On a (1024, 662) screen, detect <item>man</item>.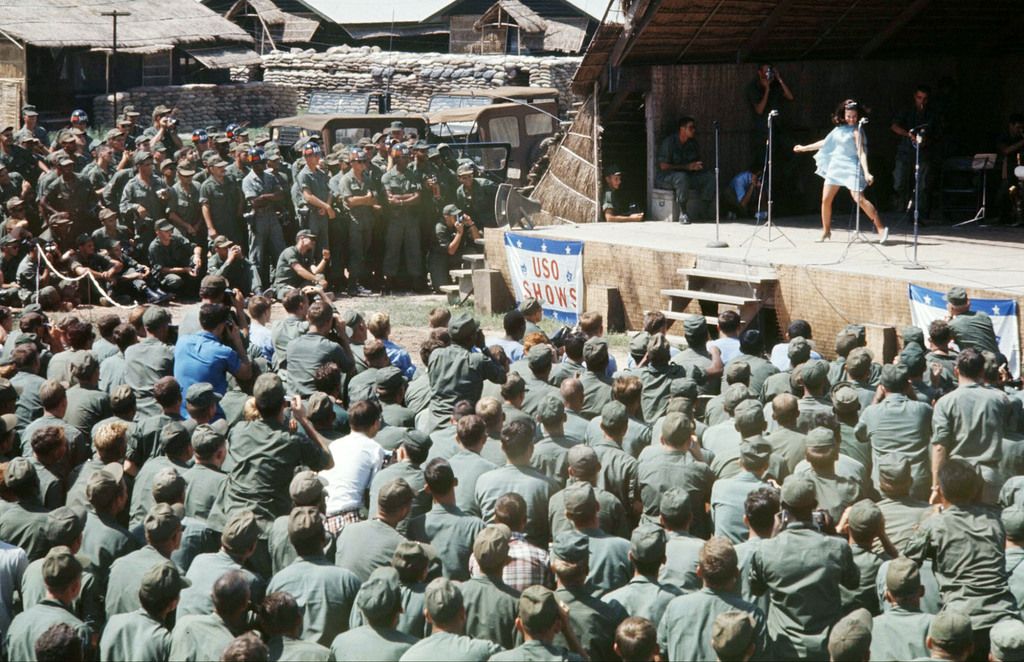
region(602, 166, 645, 223).
